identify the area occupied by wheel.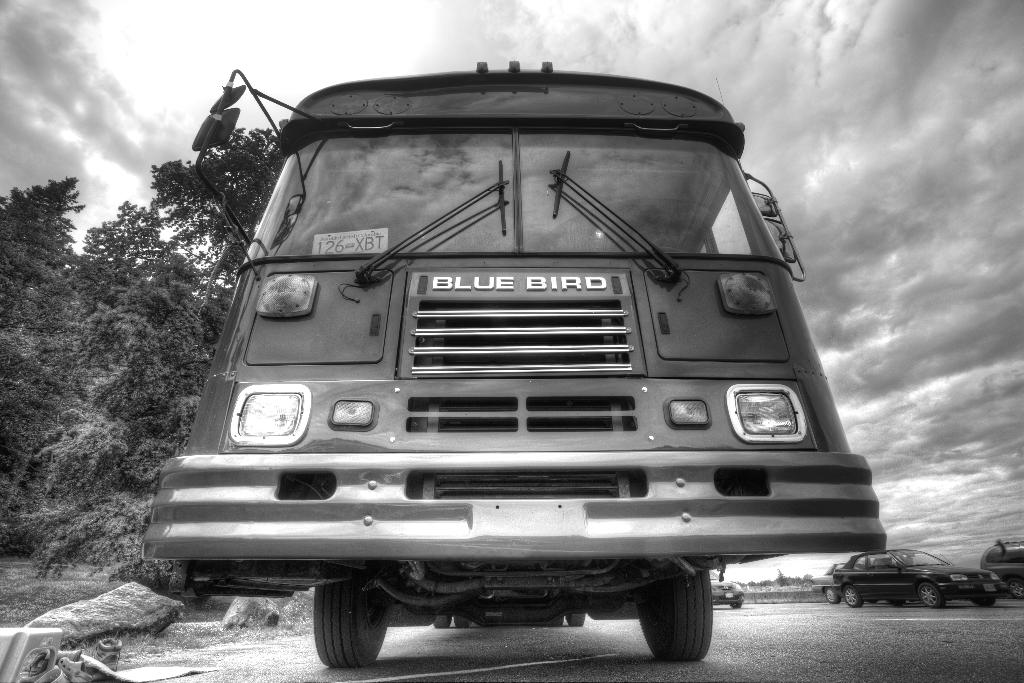
Area: 566, 612, 586, 627.
